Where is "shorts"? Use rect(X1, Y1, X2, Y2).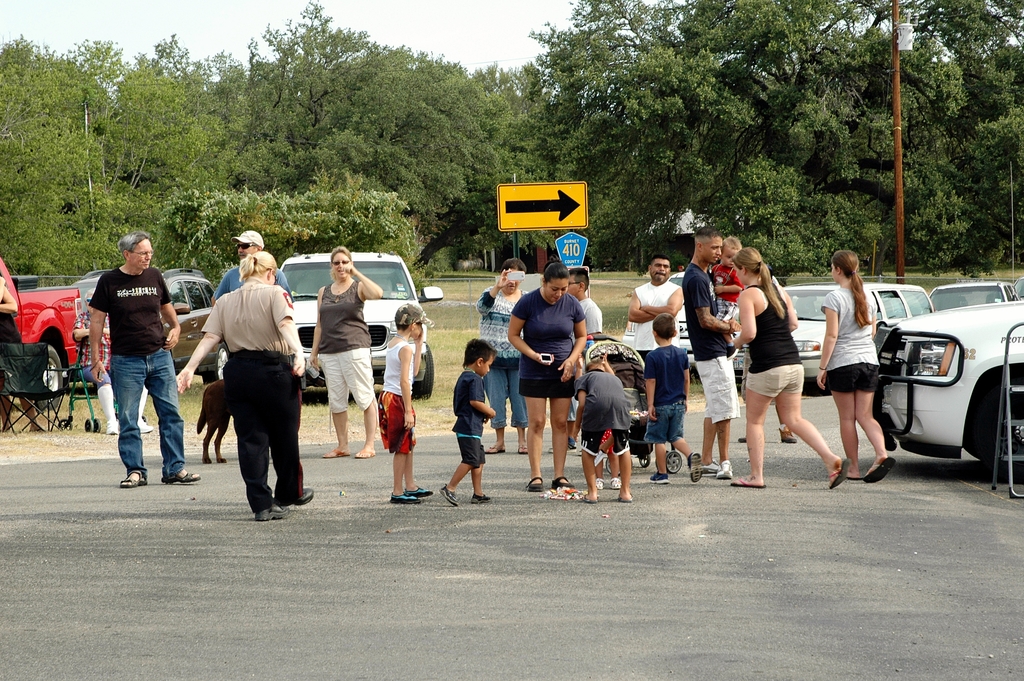
rect(717, 299, 739, 322).
